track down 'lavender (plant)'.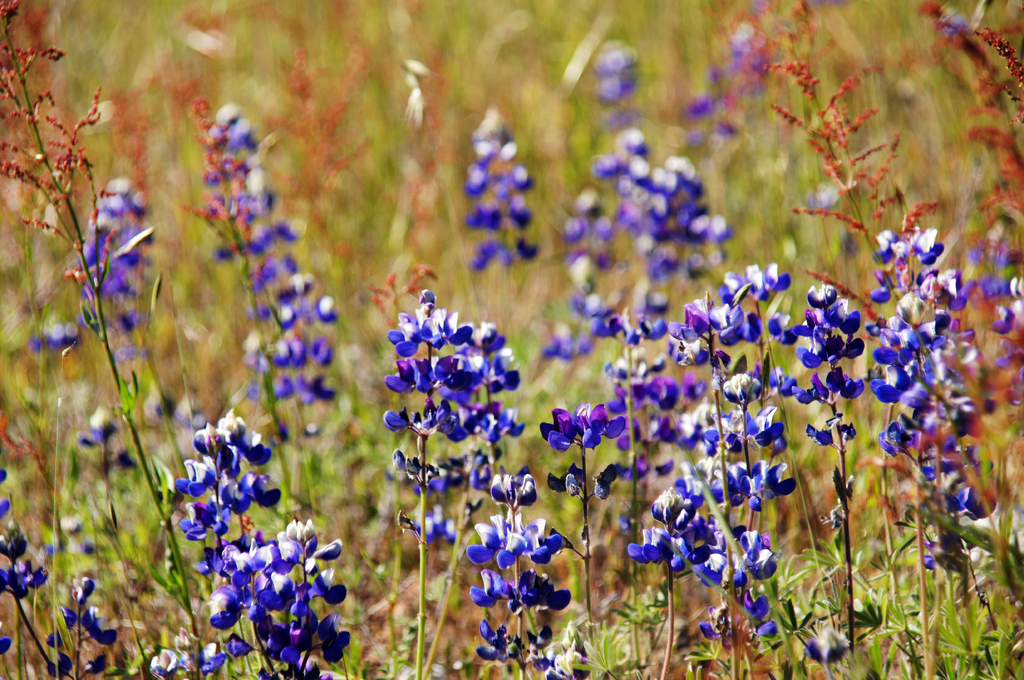
Tracked to (x1=76, y1=403, x2=148, y2=558).
